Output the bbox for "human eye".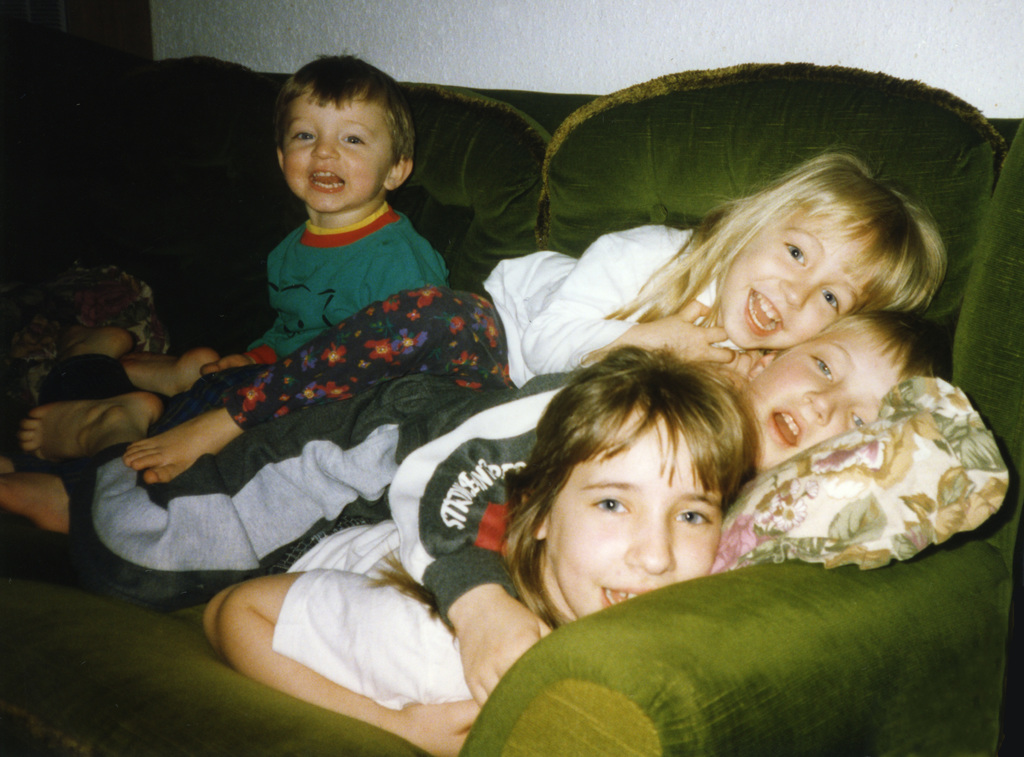
BBox(782, 237, 806, 268).
